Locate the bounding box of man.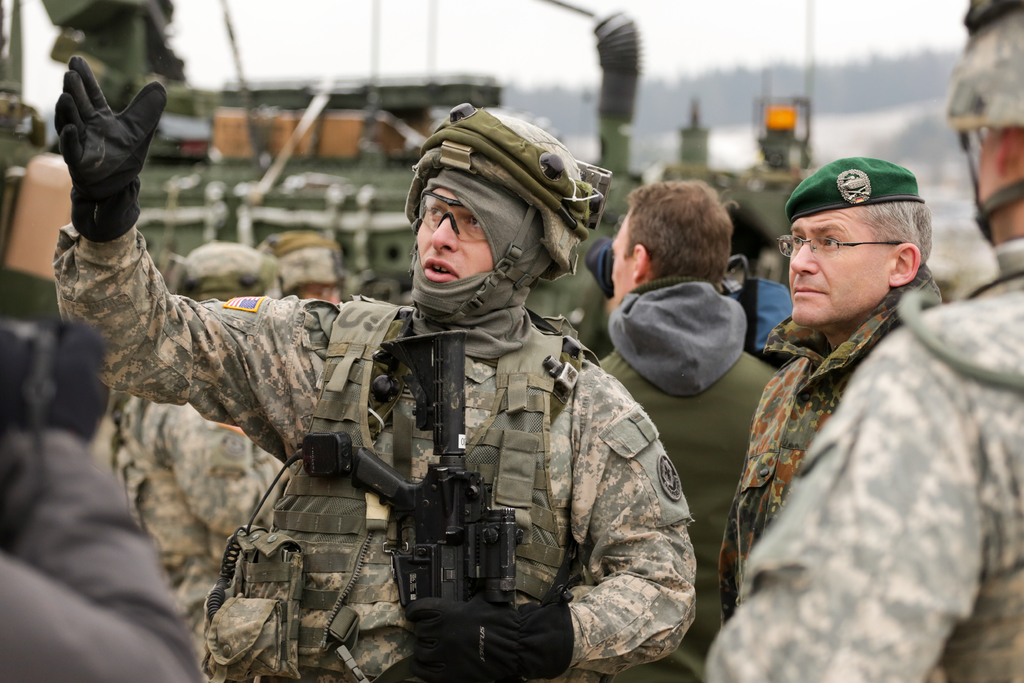
Bounding box: Rect(594, 181, 780, 682).
